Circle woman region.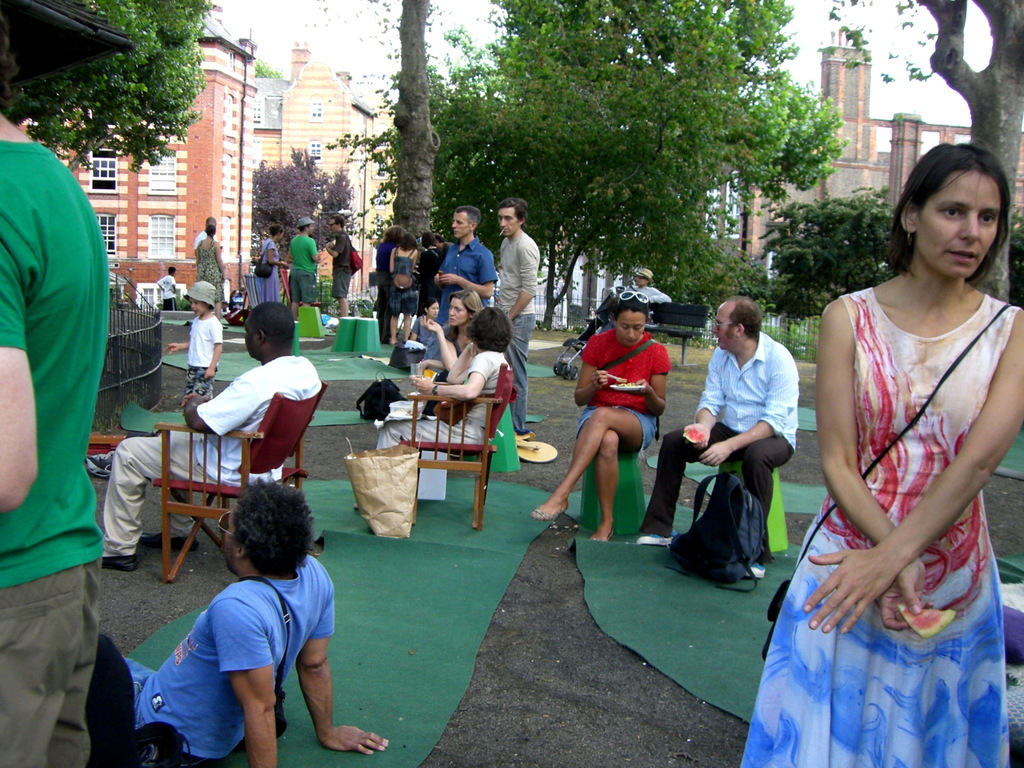
Region: left=255, top=225, right=287, bottom=307.
